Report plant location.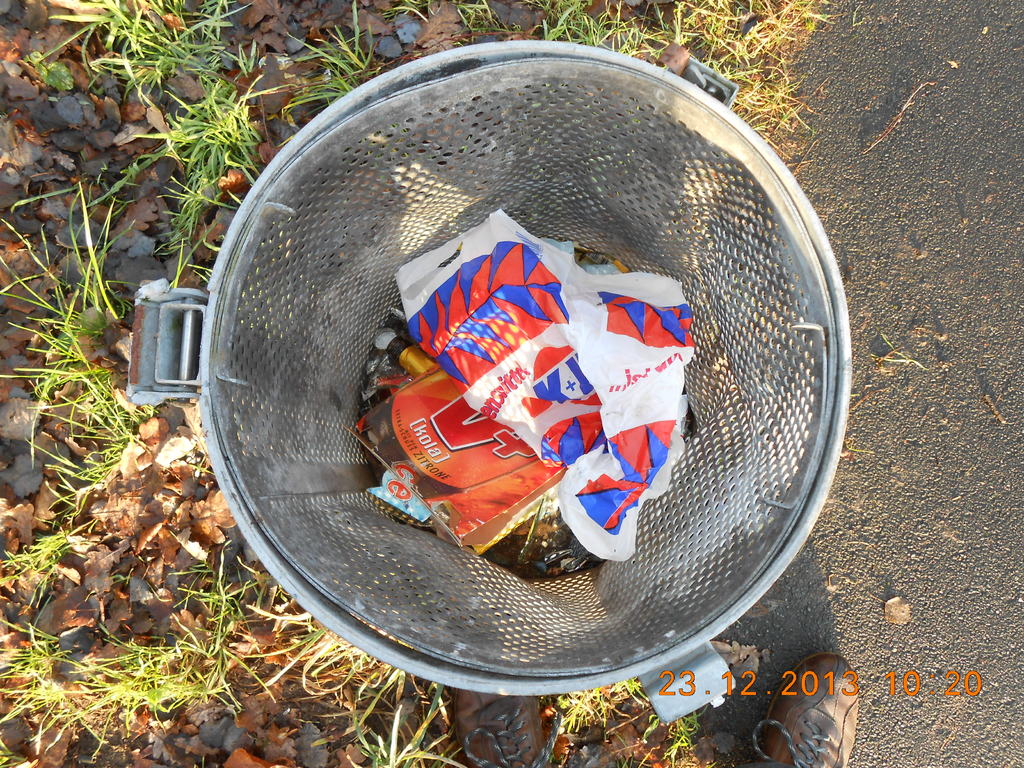
Report: (left=456, top=0, right=495, bottom=36).
